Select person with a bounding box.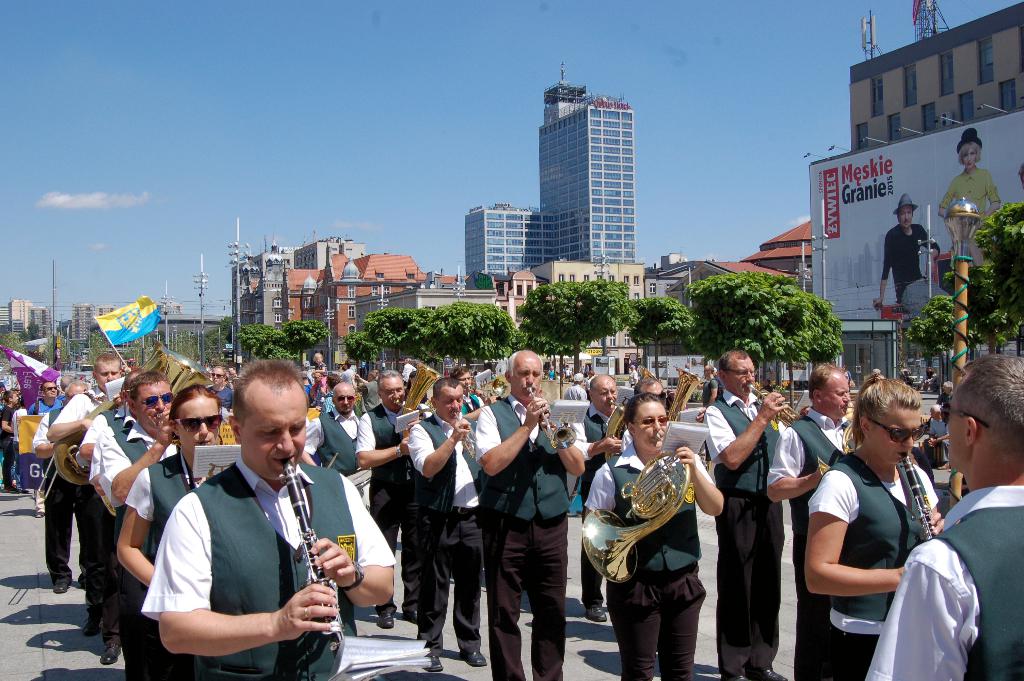
[876,199,953,323].
